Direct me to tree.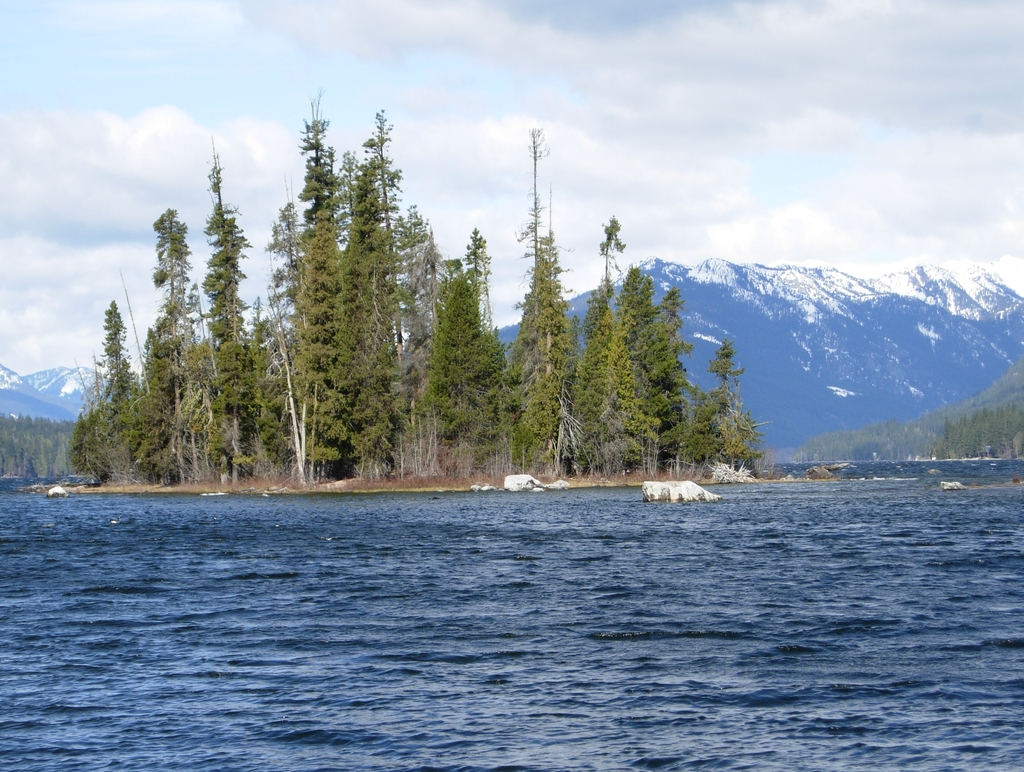
Direction: select_region(269, 102, 345, 453).
